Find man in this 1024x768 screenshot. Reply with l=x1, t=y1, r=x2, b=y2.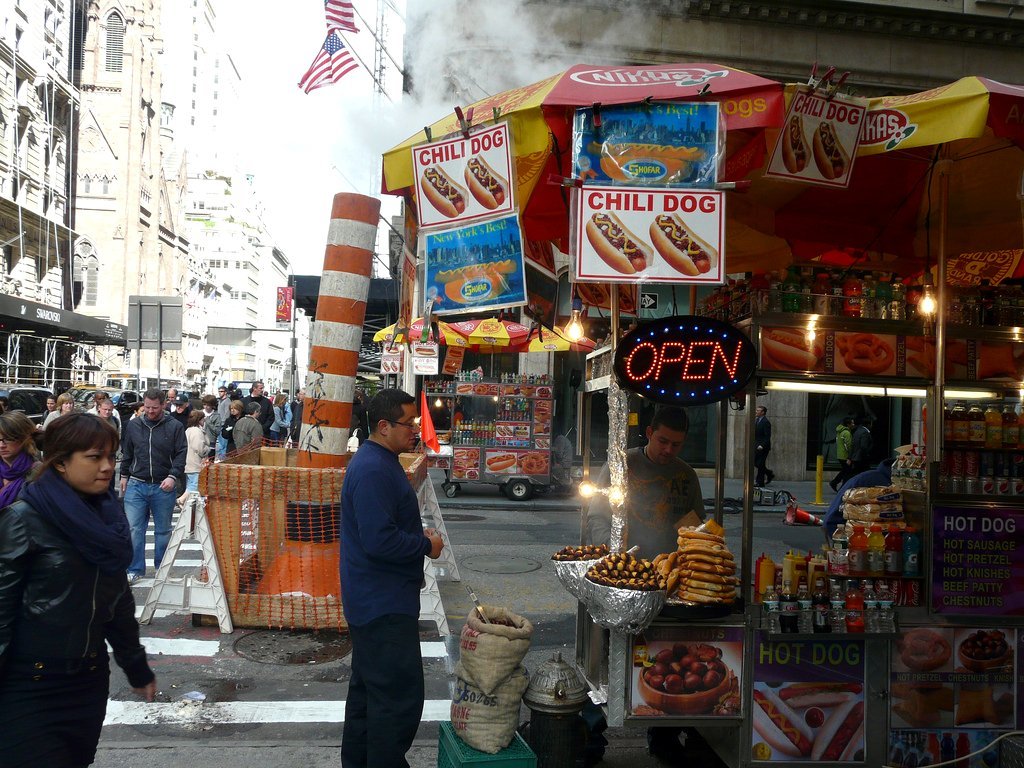
l=582, t=402, r=704, b=561.
